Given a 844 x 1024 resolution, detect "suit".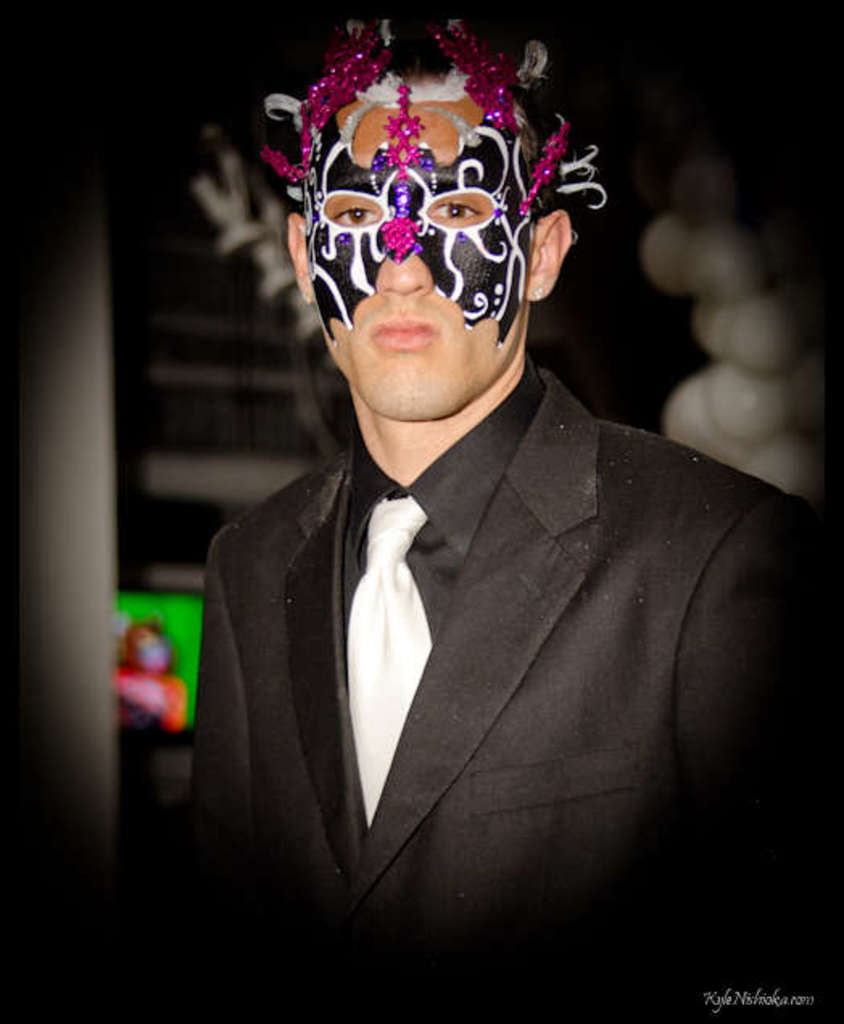
[177, 361, 813, 955].
